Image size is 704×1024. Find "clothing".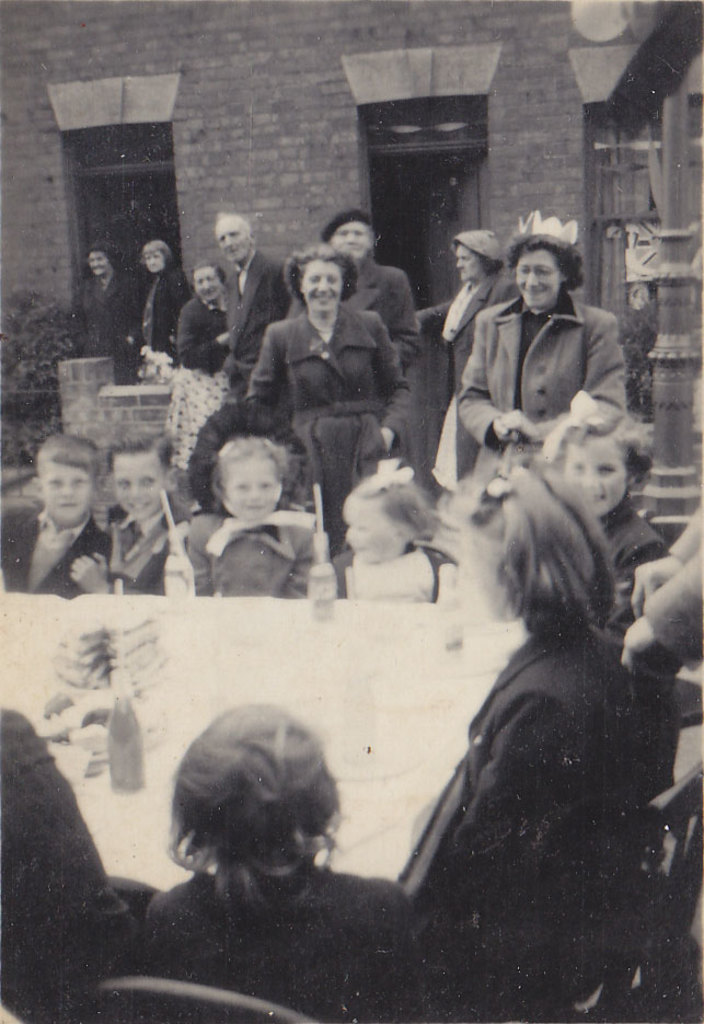
x1=648 y1=497 x2=703 y2=688.
